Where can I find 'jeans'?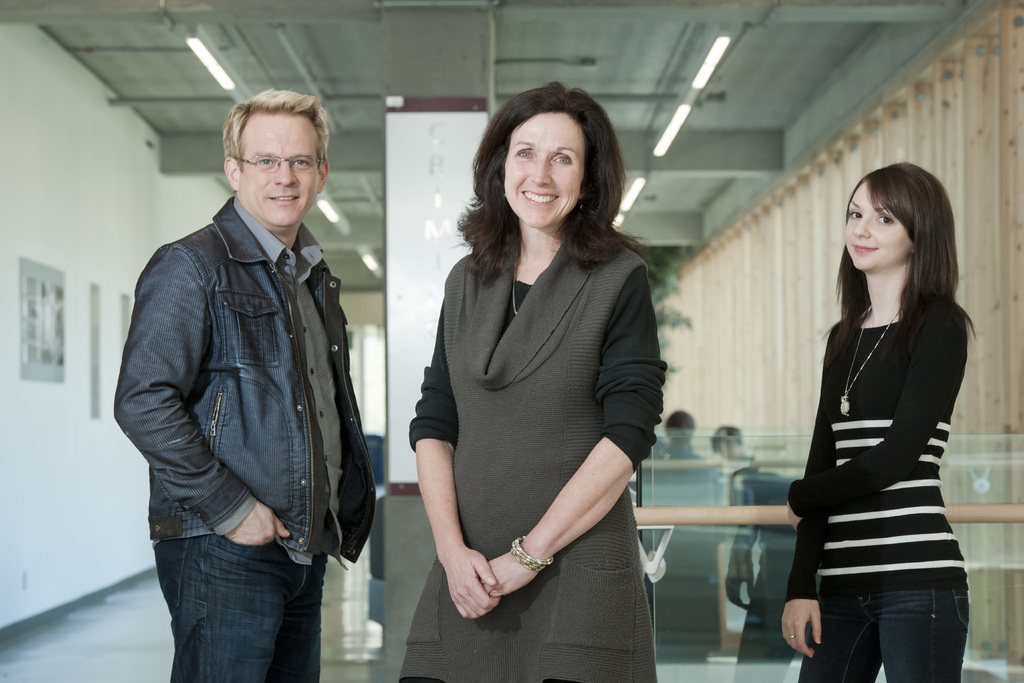
You can find it at [left=797, top=592, right=970, bottom=682].
